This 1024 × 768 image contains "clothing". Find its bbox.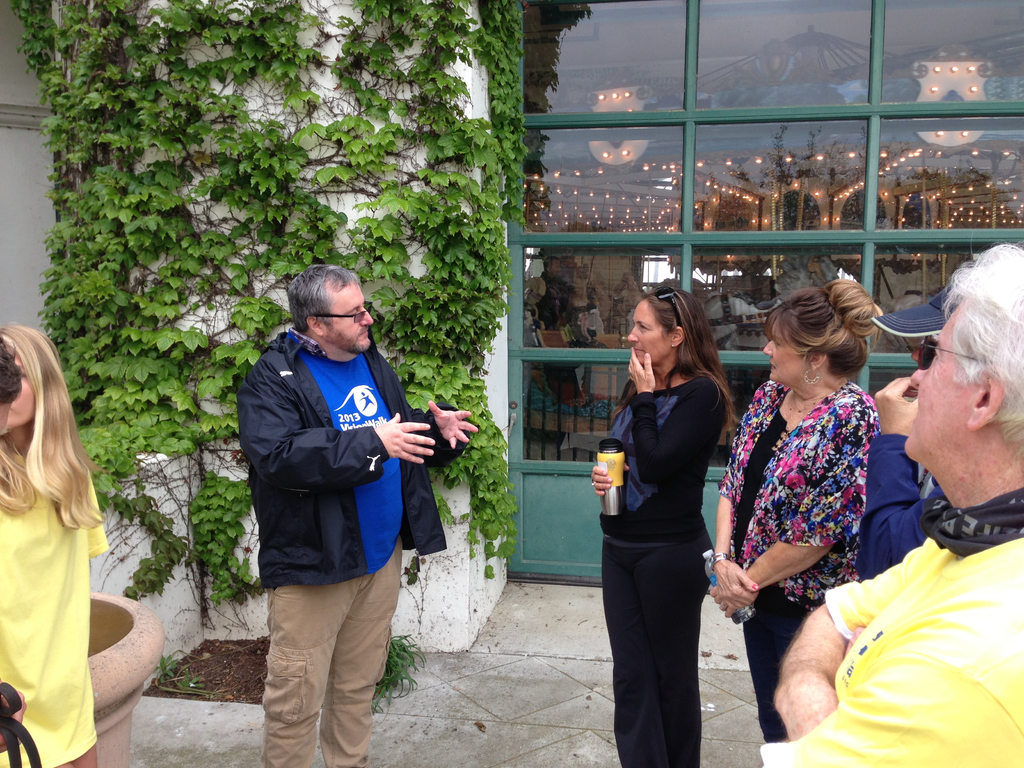
(left=858, top=433, right=946, bottom=580).
